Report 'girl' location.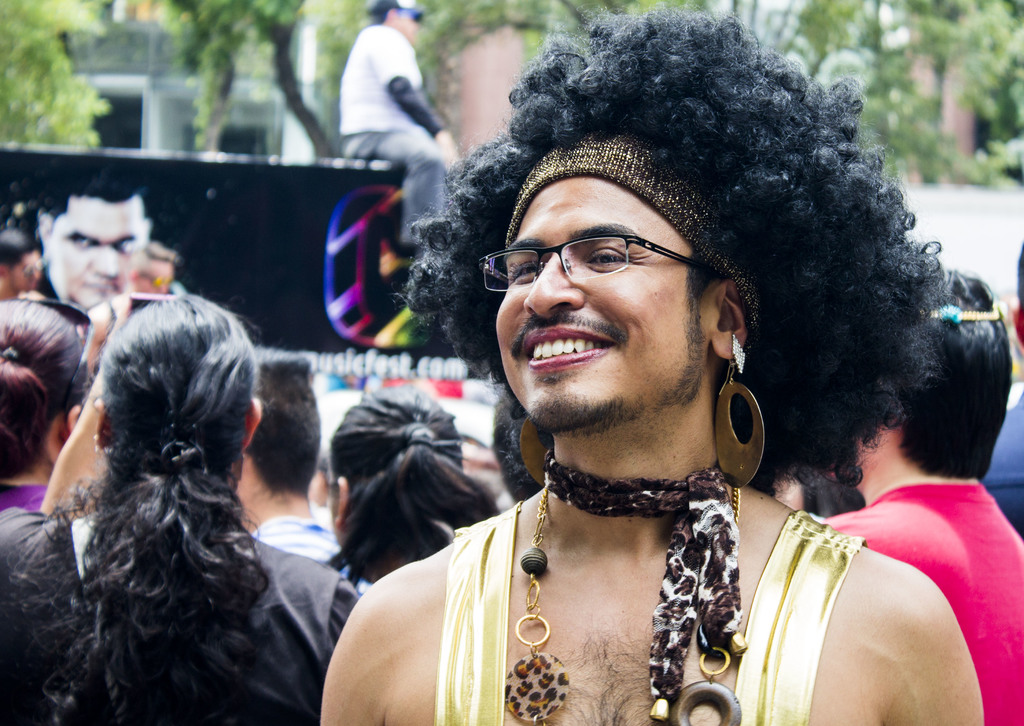
Report: {"left": 12, "top": 271, "right": 343, "bottom": 722}.
